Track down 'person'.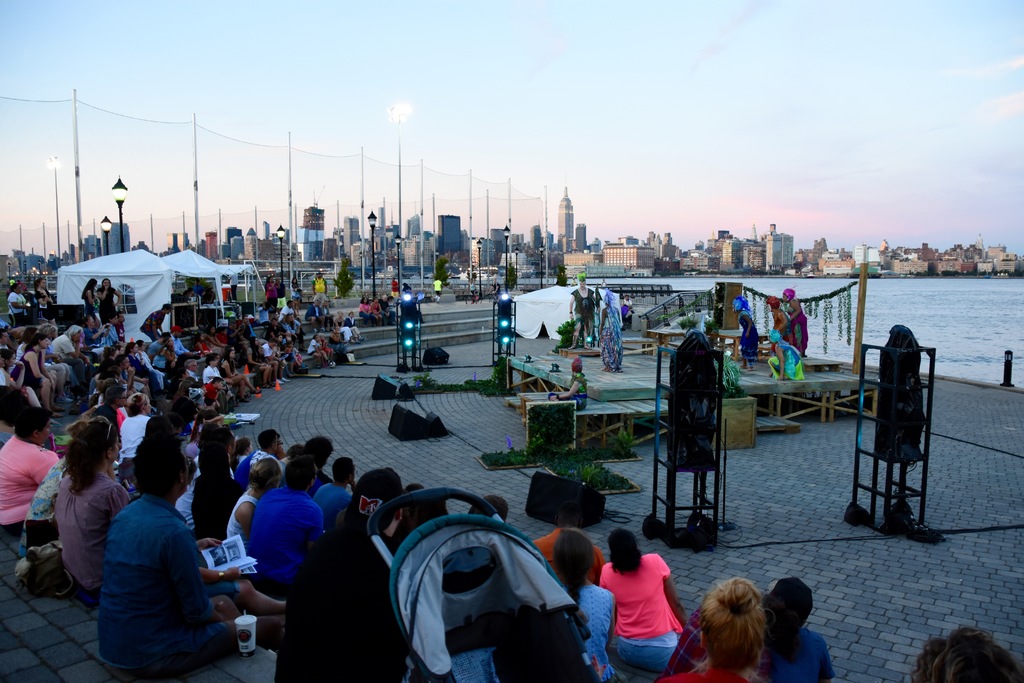
Tracked to bbox=(602, 534, 698, 672).
